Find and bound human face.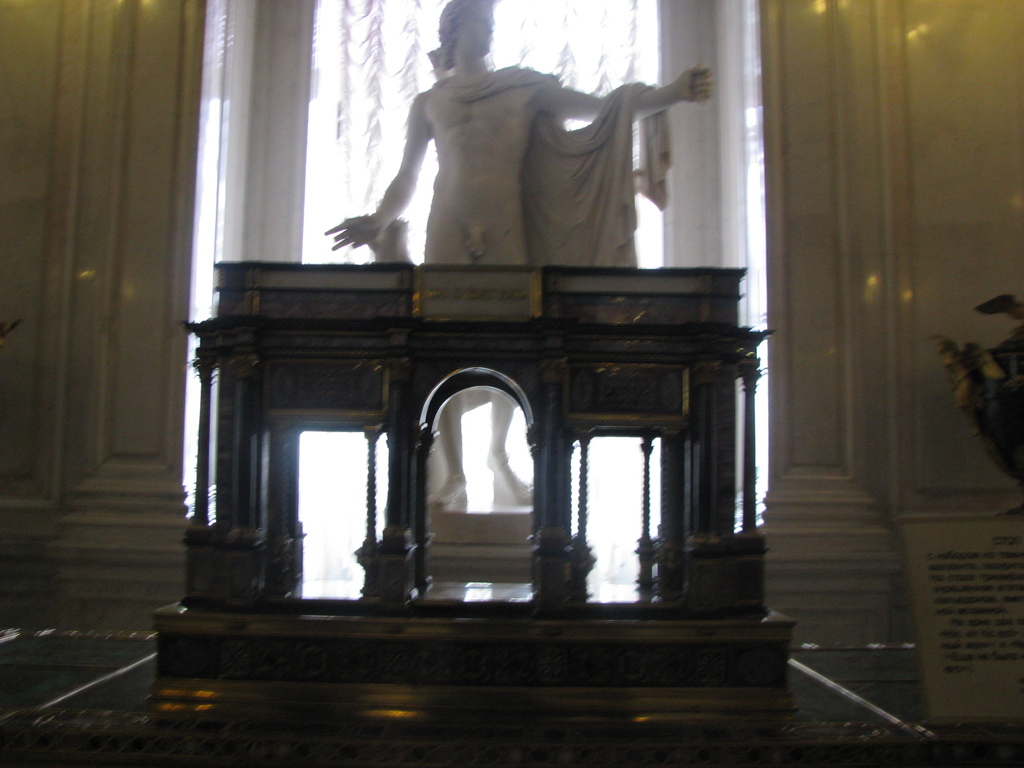
Bound: [x1=458, y1=1, x2=493, y2=52].
